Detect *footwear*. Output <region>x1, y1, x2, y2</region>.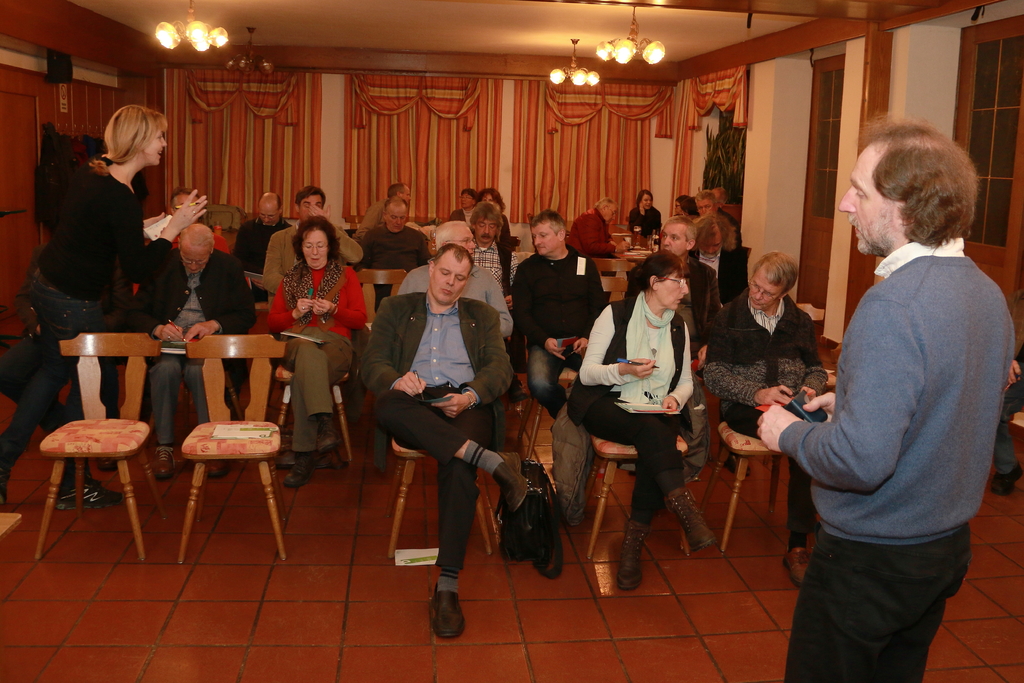
<region>615, 523, 646, 591</region>.
